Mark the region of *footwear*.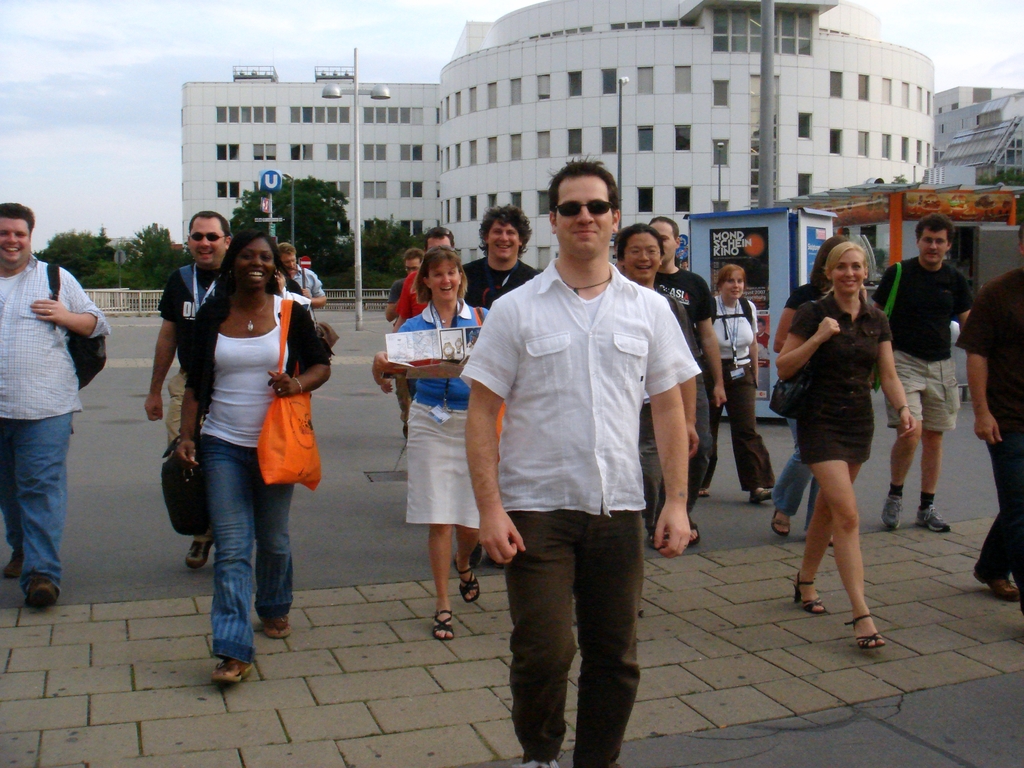
Region: <region>644, 527, 660, 552</region>.
